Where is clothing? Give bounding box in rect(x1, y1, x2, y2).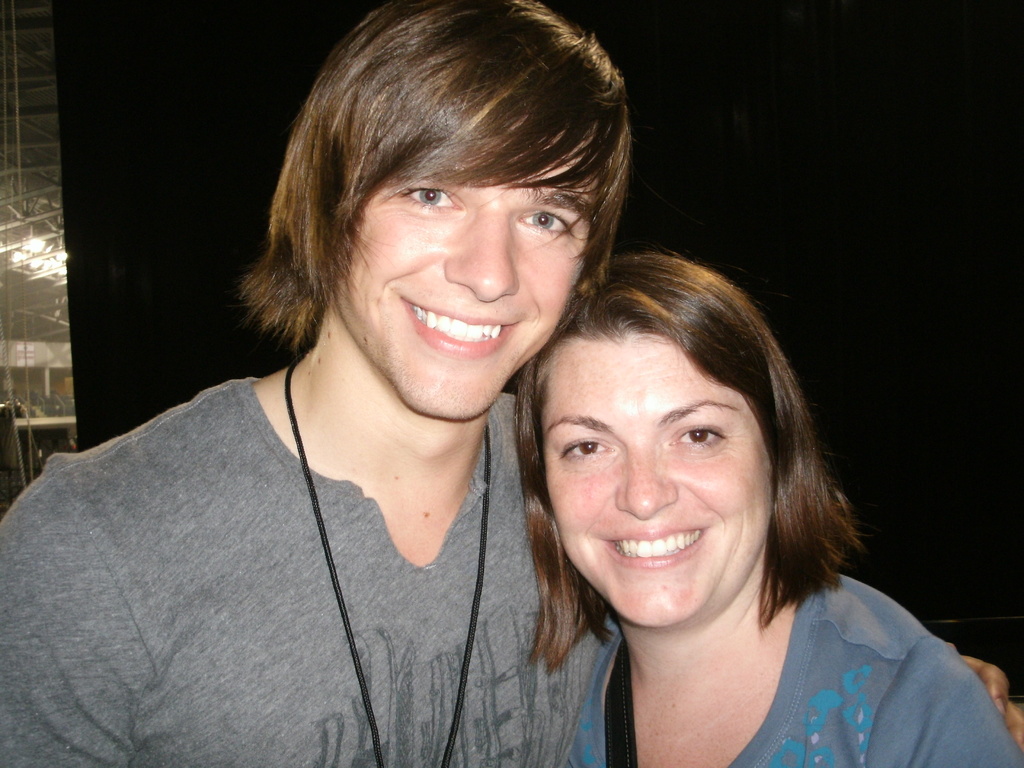
rect(566, 567, 1023, 767).
